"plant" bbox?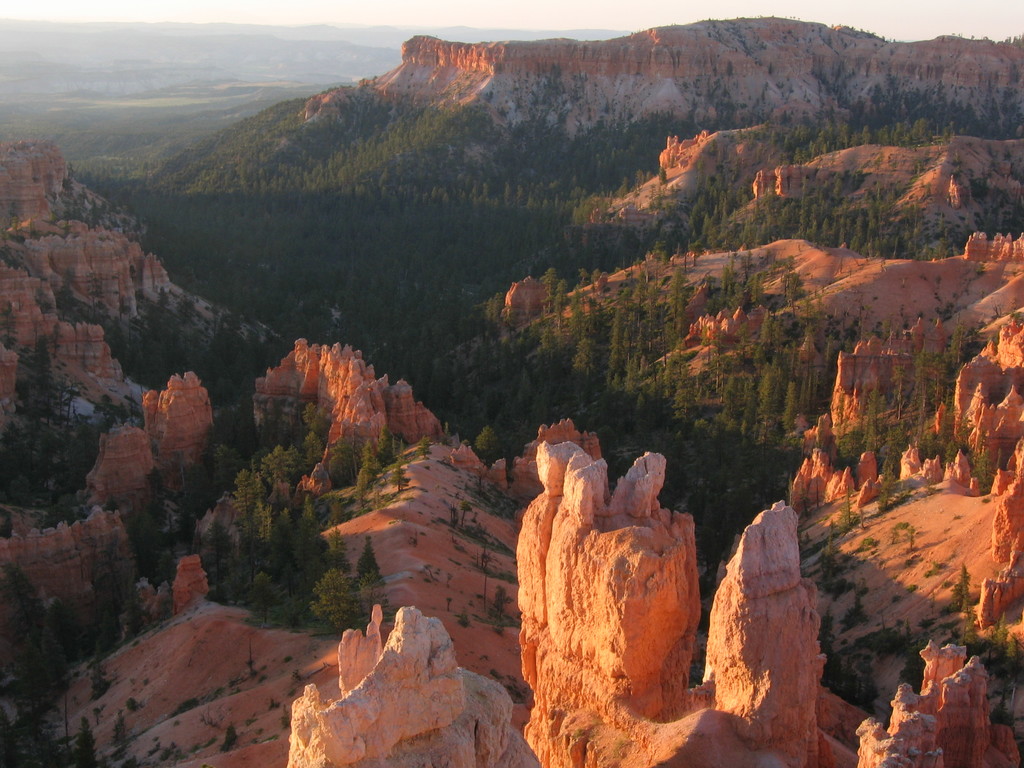
892,47,894,55
